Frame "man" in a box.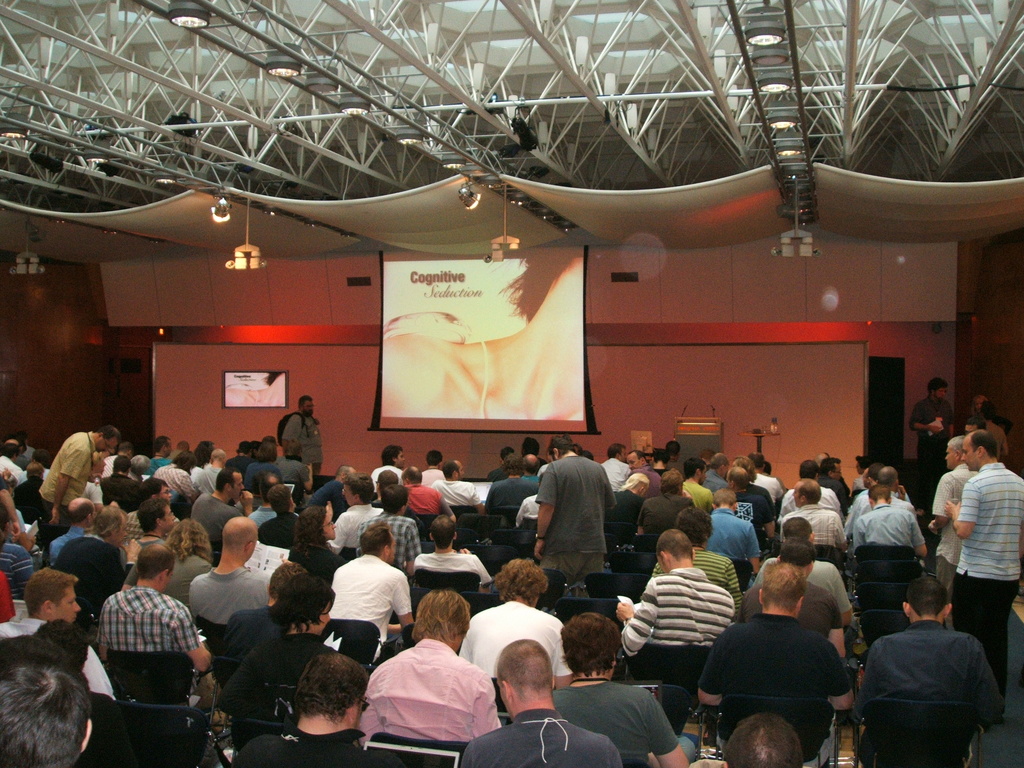
{"left": 427, "top": 460, "right": 477, "bottom": 500}.
